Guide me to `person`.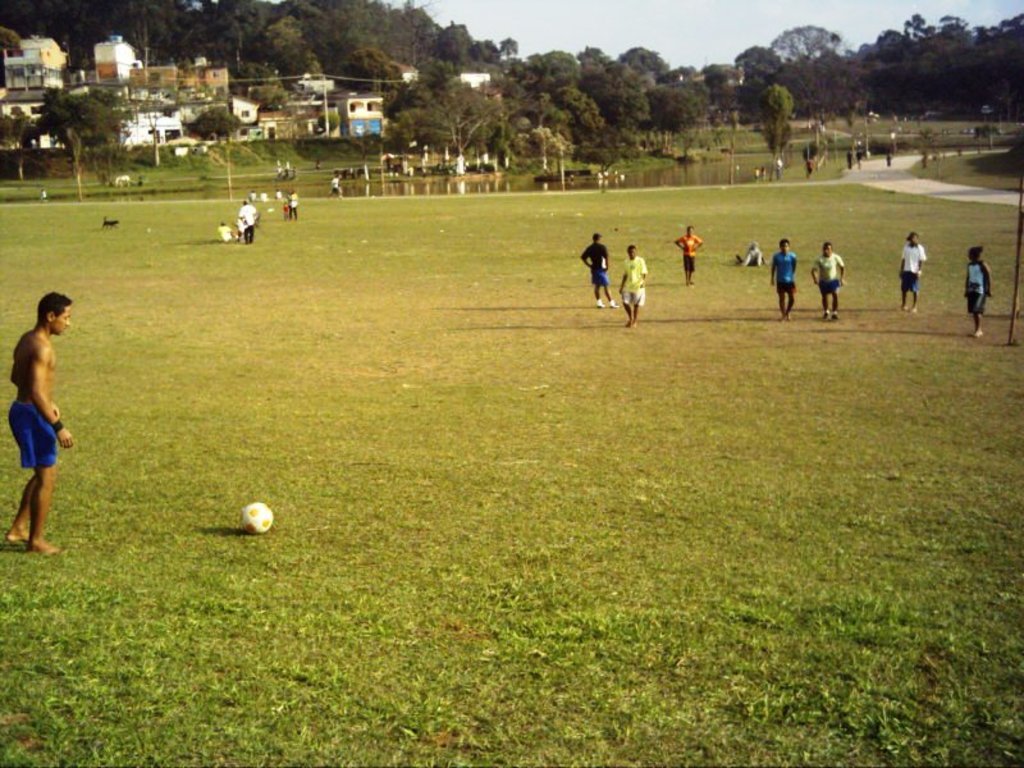
Guidance: {"left": 621, "top": 244, "right": 650, "bottom": 332}.
